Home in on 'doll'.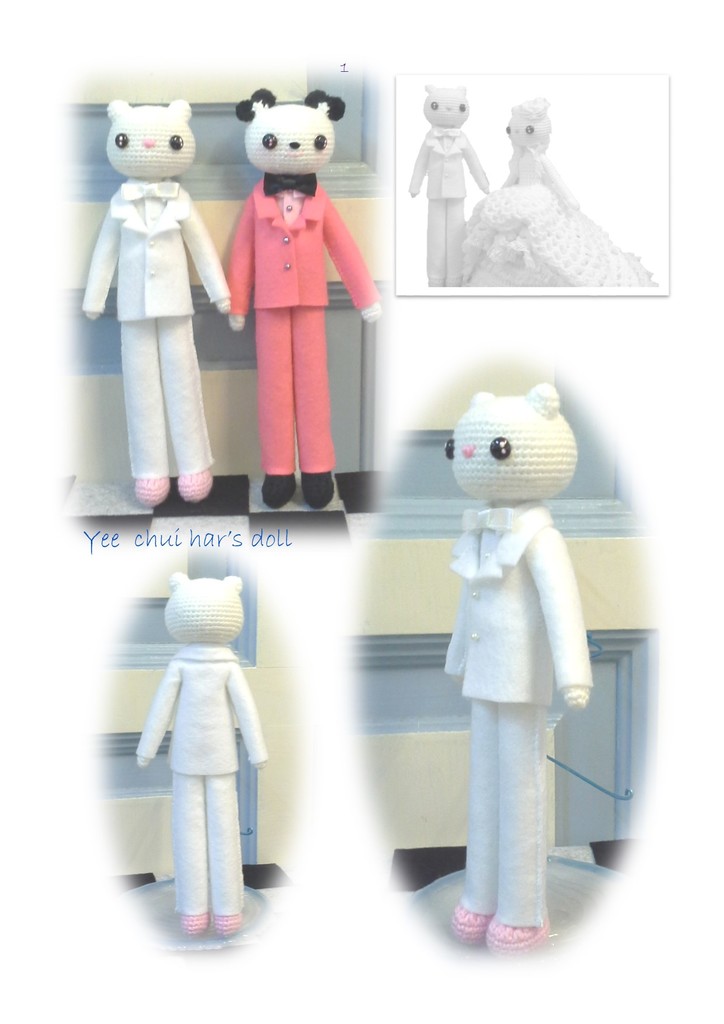
Homed in at bbox=[398, 89, 494, 293].
